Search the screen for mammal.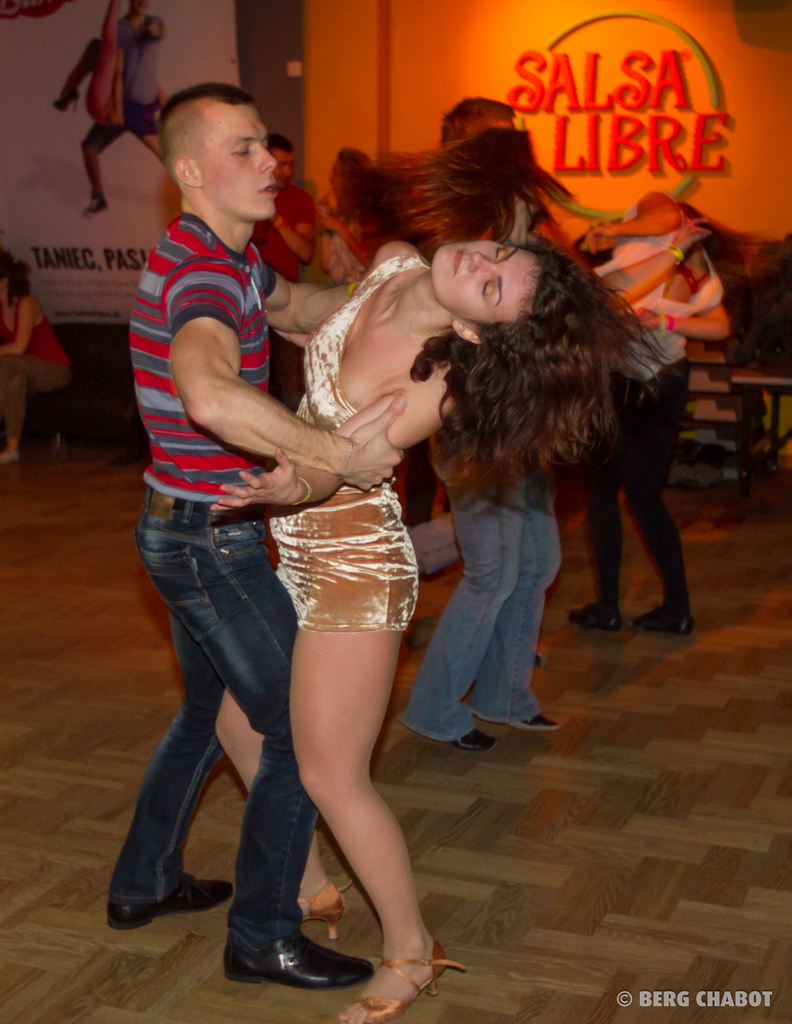
Found at bbox=(210, 236, 668, 1023).
